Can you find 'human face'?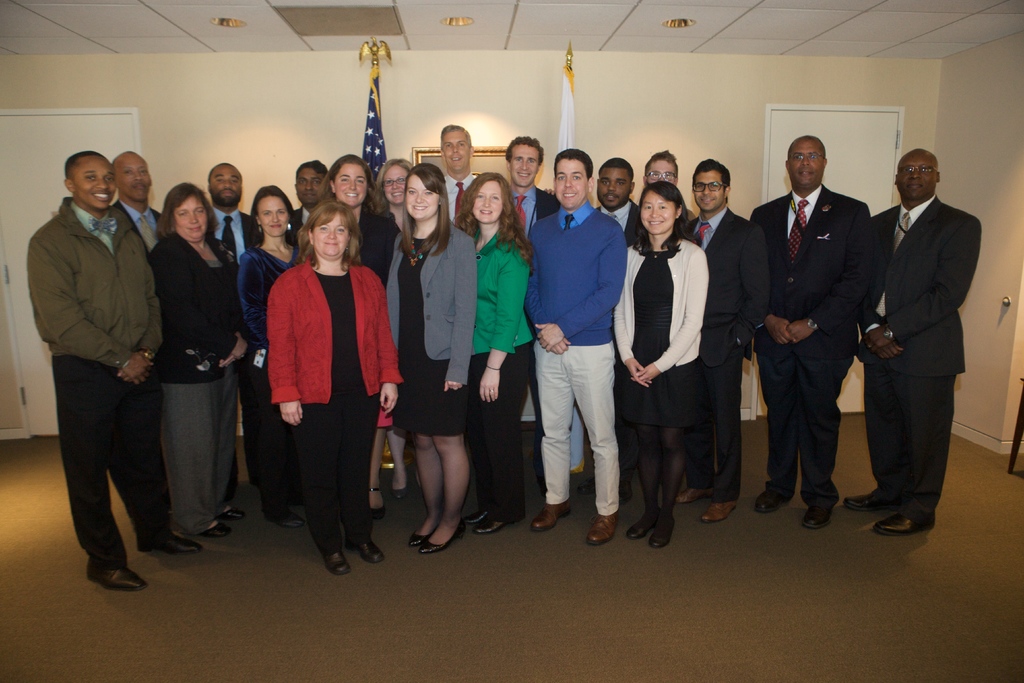
Yes, bounding box: x1=401, y1=174, x2=438, y2=220.
